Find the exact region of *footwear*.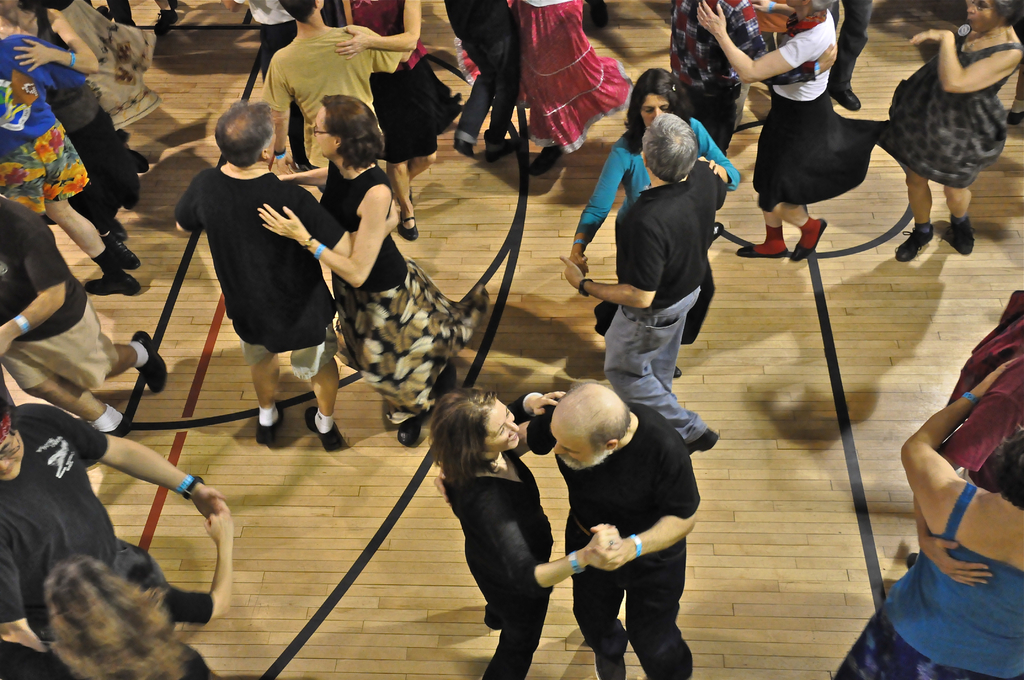
Exact region: box=[305, 405, 344, 446].
